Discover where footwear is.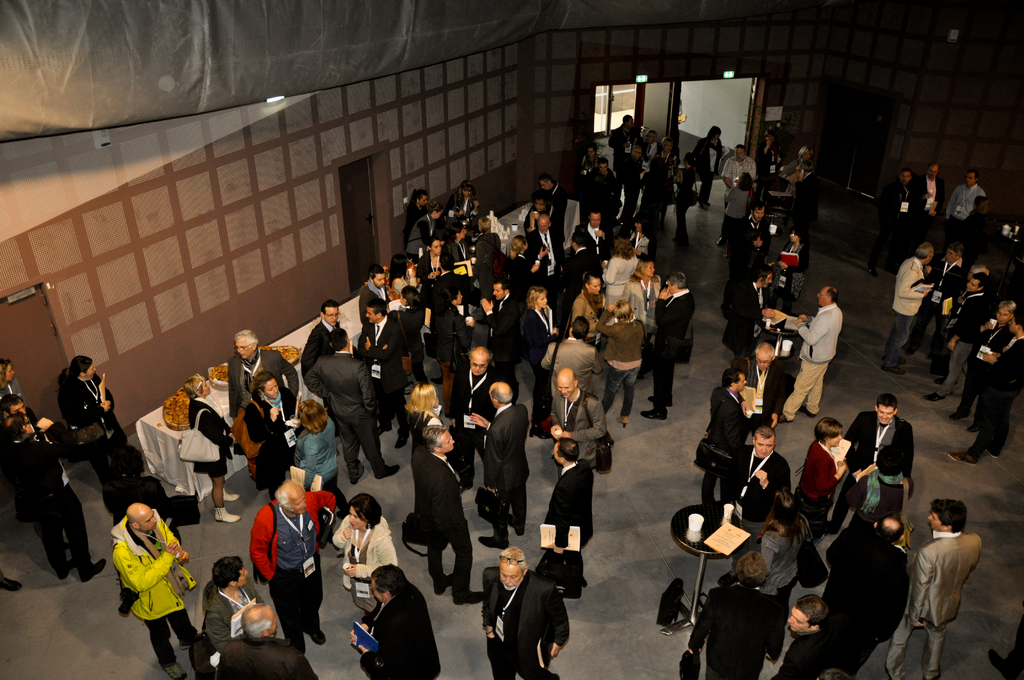
Discovered at (646,392,676,408).
